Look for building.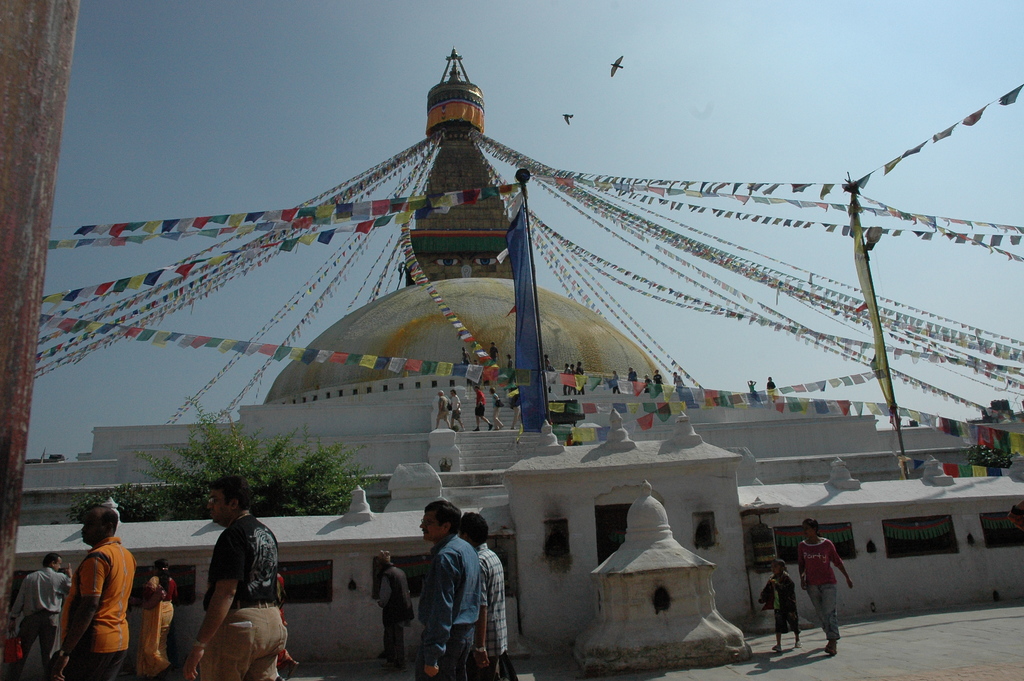
Found: {"left": 13, "top": 40, "right": 1023, "bottom": 668}.
